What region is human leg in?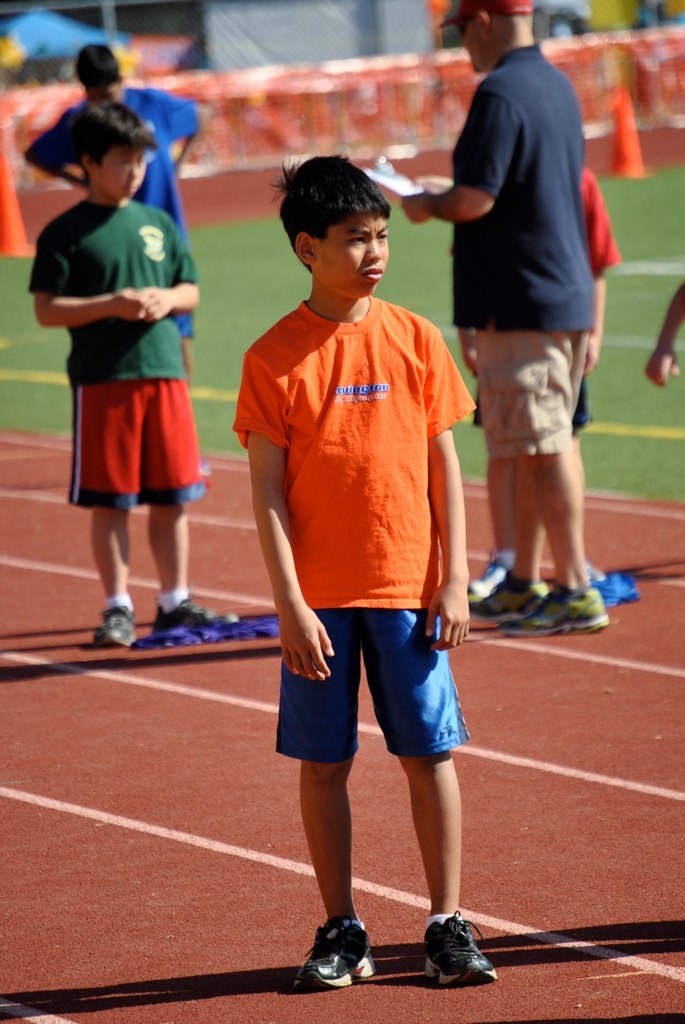
crop(465, 443, 513, 602).
